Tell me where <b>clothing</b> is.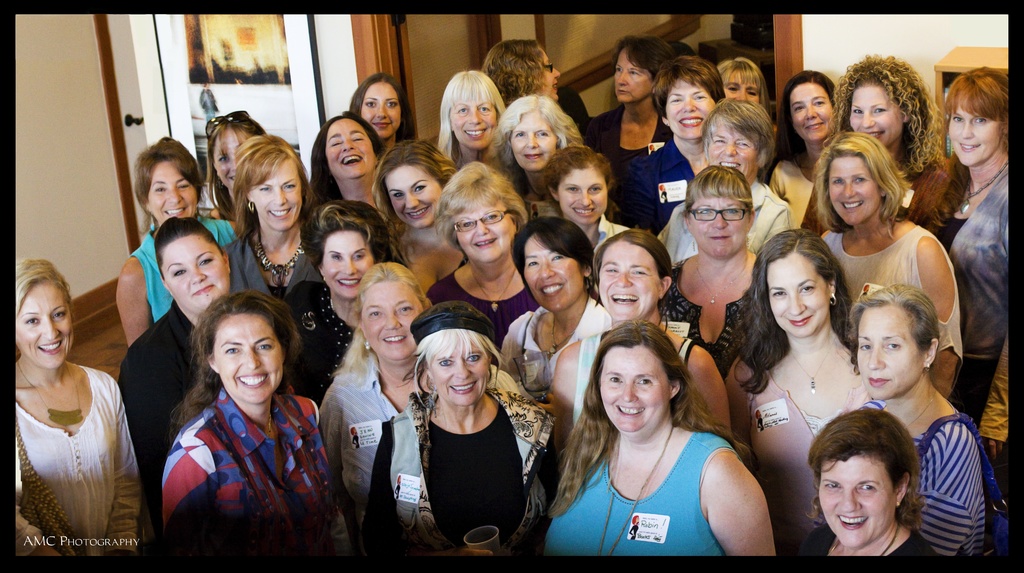
<b>clothing</b> is at left=823, top=228, right=962, bottom=395.
